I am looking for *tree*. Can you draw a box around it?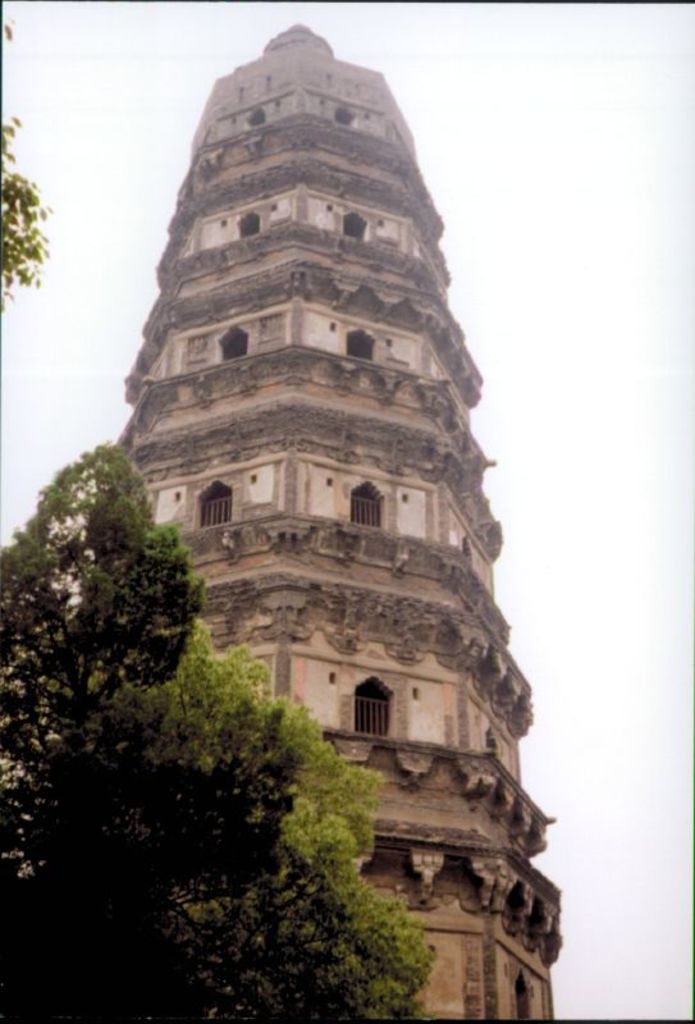
Sure, the bounding box is rect(106, 613, 444, 1023).
